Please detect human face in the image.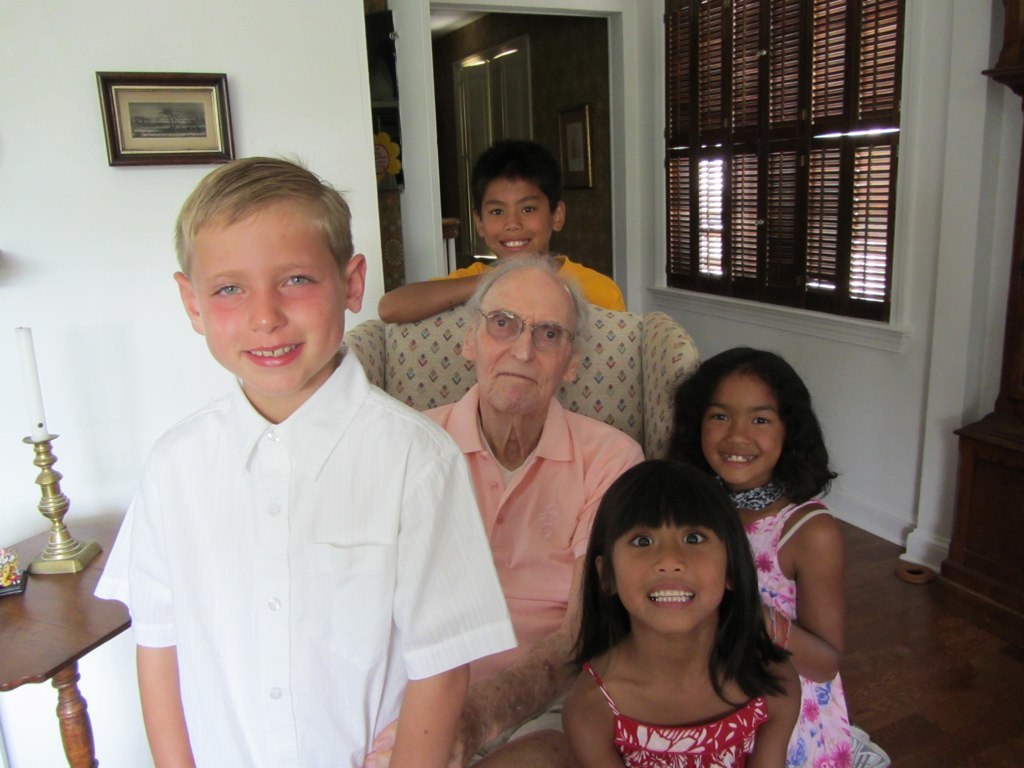
<box>696,383,784,485</box>.
